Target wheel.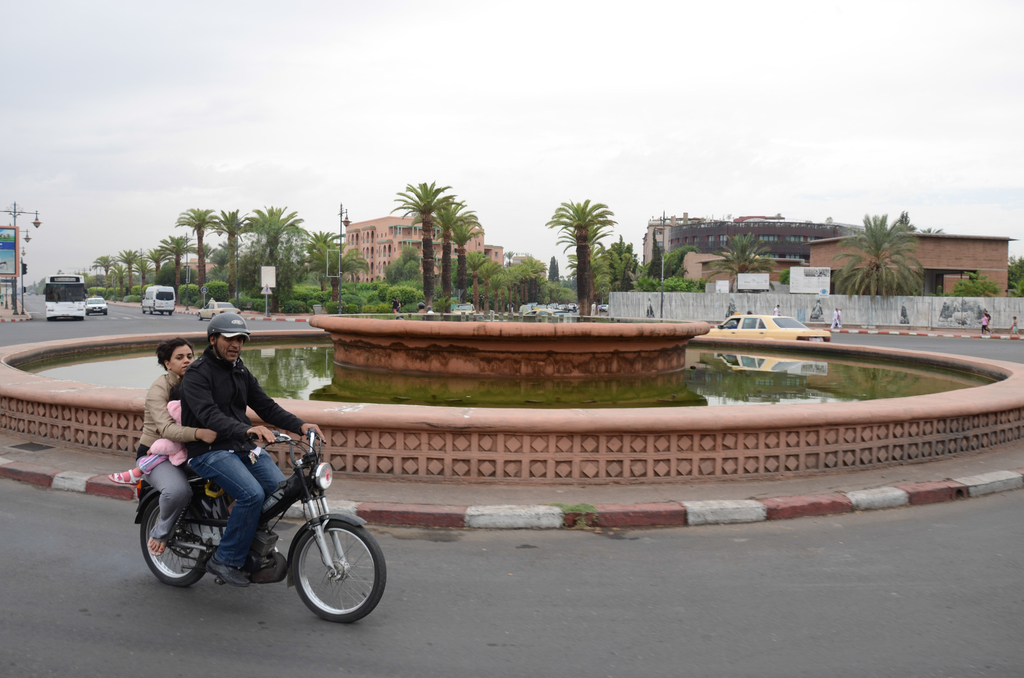
Target region: box(169, 309, 173, 318).
